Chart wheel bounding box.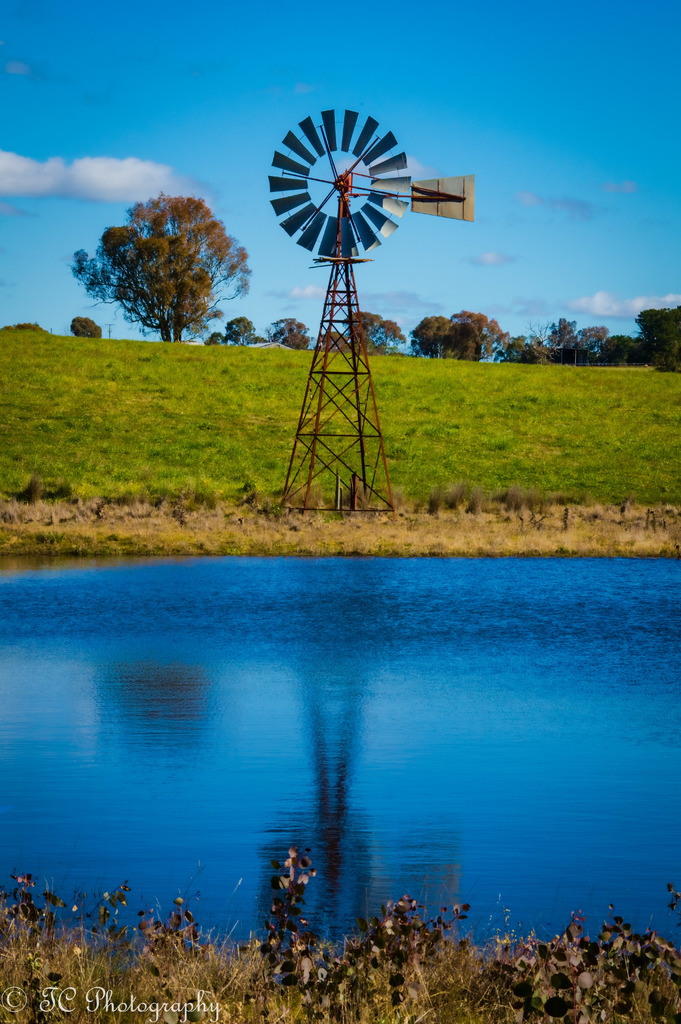
Charted: {"left": 268, "top": 104, "right": 411, "bottom": 258}.
